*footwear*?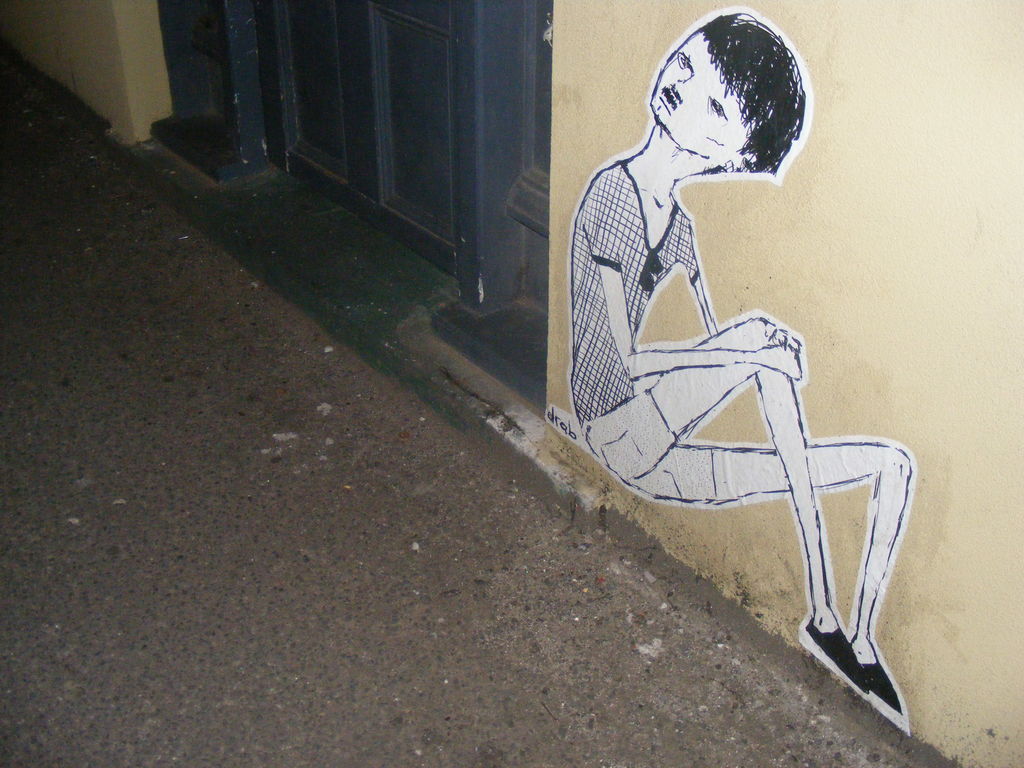
797, 618, 868, 694
